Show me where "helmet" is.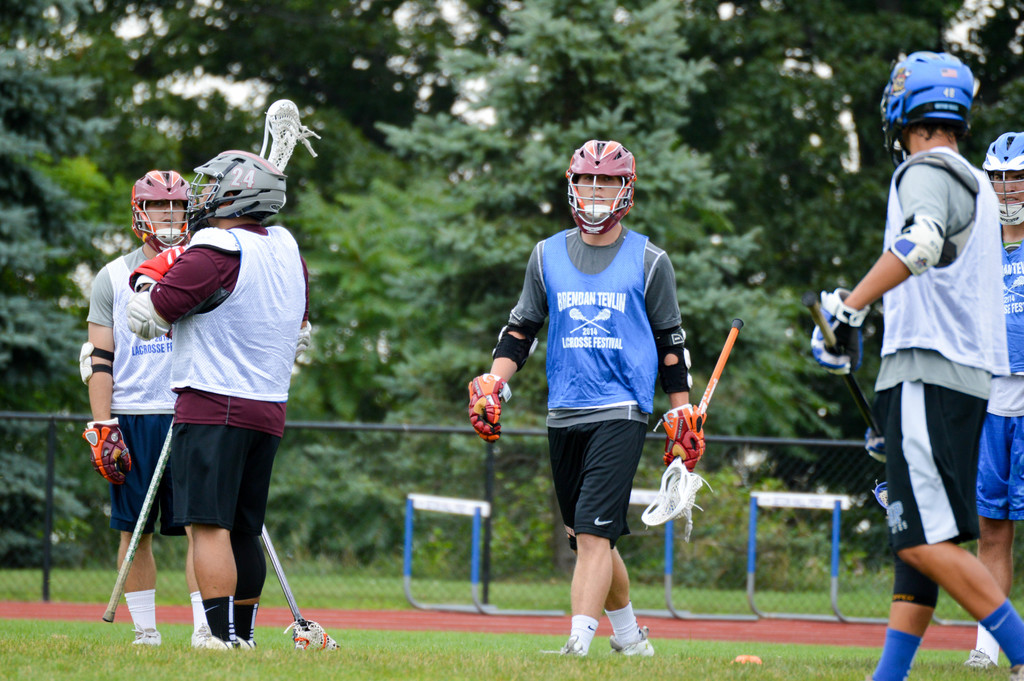
"helmet" is at <box>128,169,191,250</box>.
